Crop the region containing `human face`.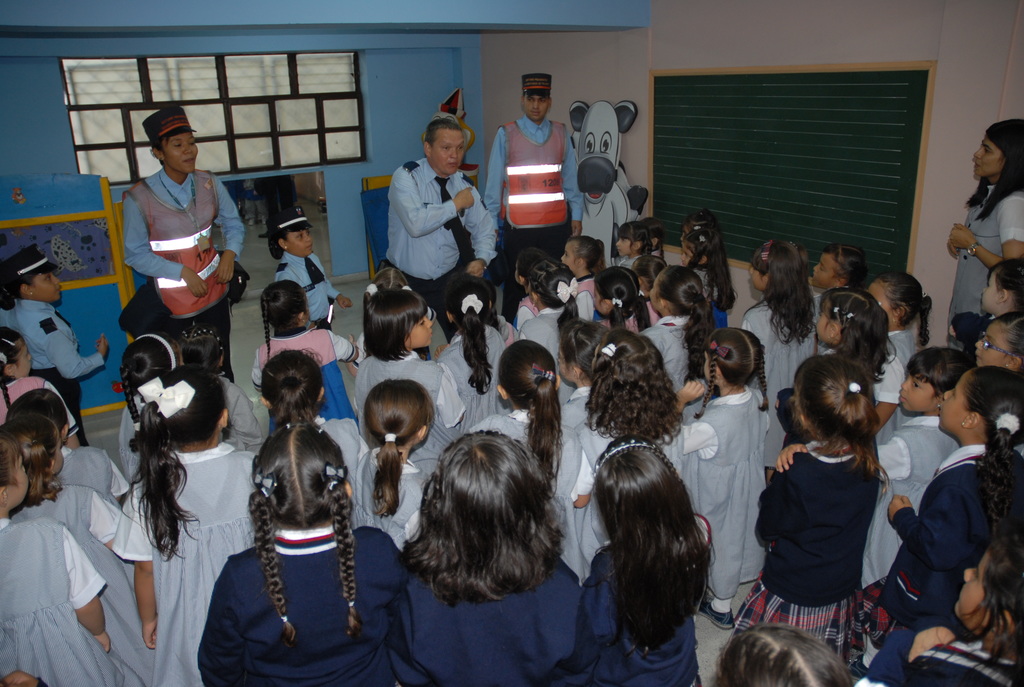
Crop region: (x1=750, y1=267, x2=766, y2=288).
